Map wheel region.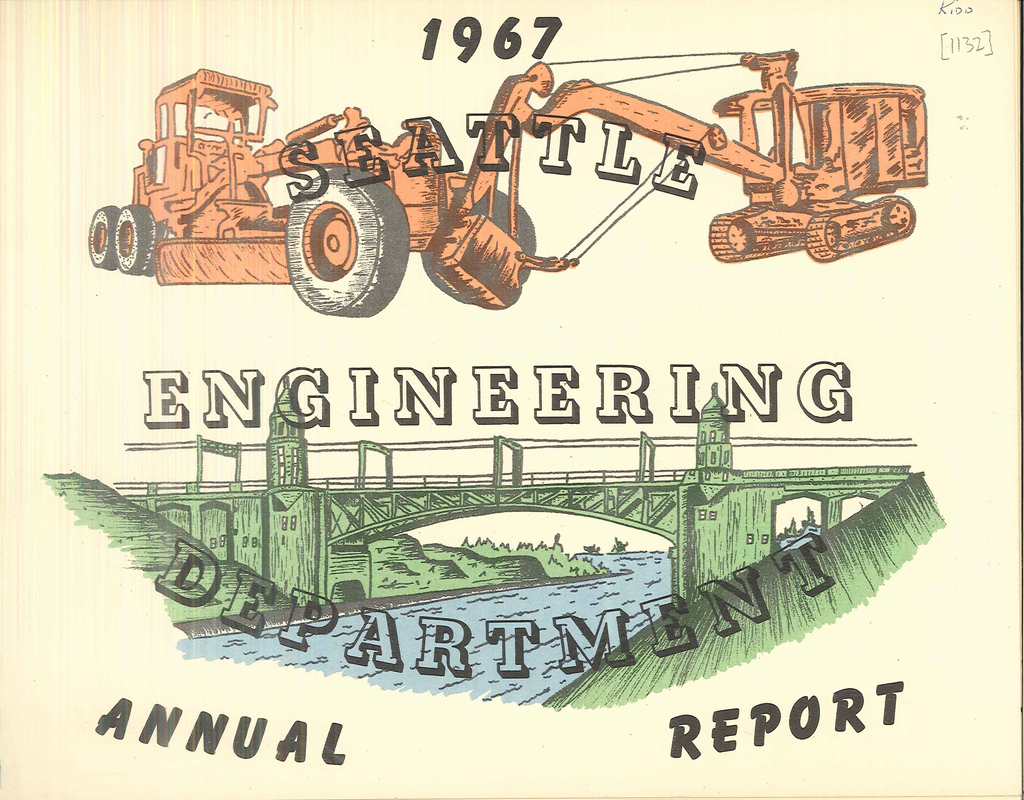
Mapped to Rect(81, 206, 121, 269).
